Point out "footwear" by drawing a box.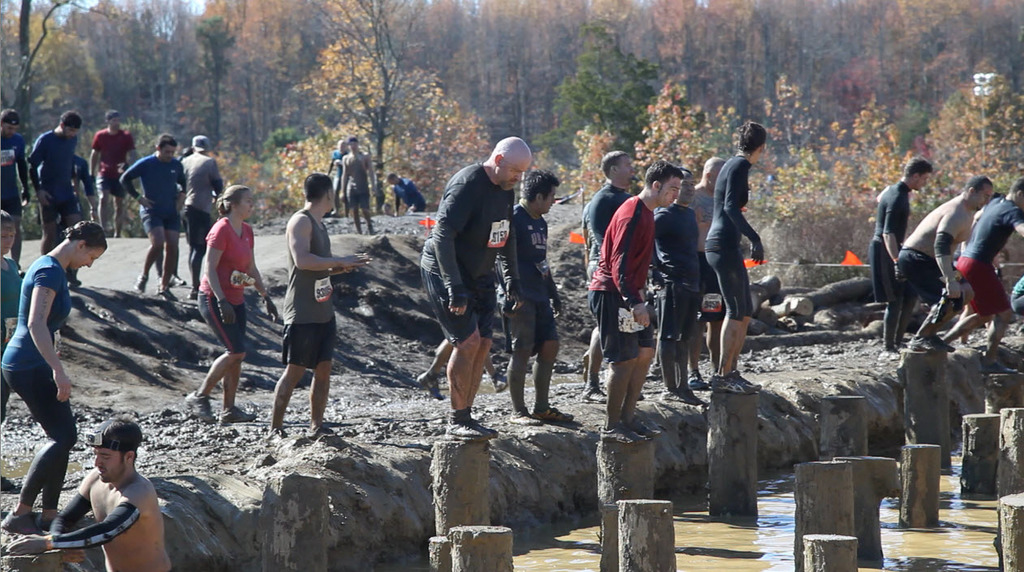
x1=40, y1=509, x2=61, y2=528.
